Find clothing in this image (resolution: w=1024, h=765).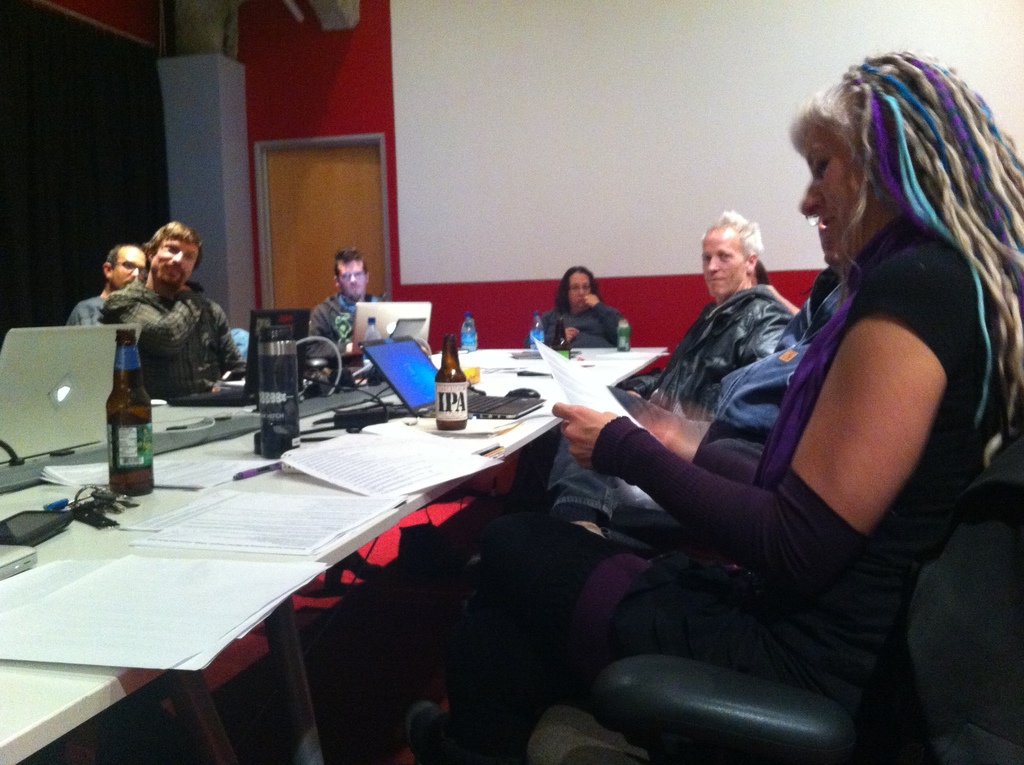
detection(62, 293, 255, 360).
